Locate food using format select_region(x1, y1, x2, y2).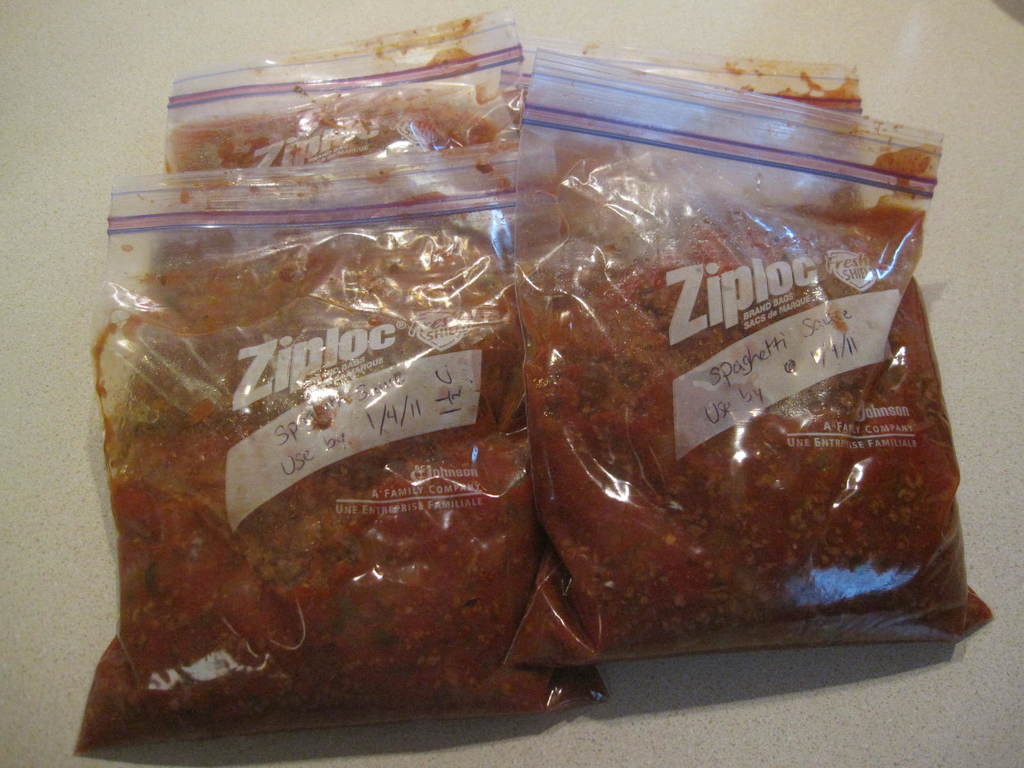
select_region(125, 102, 511, 402).
